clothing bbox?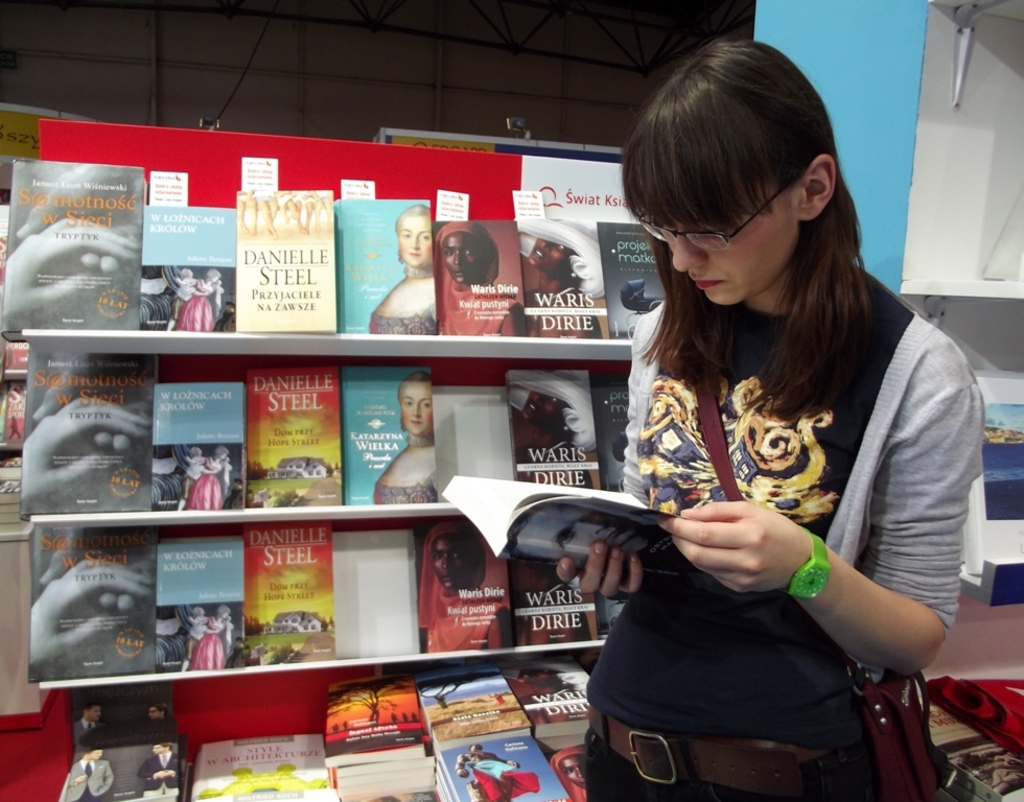
(429, 590, 511, 654)
